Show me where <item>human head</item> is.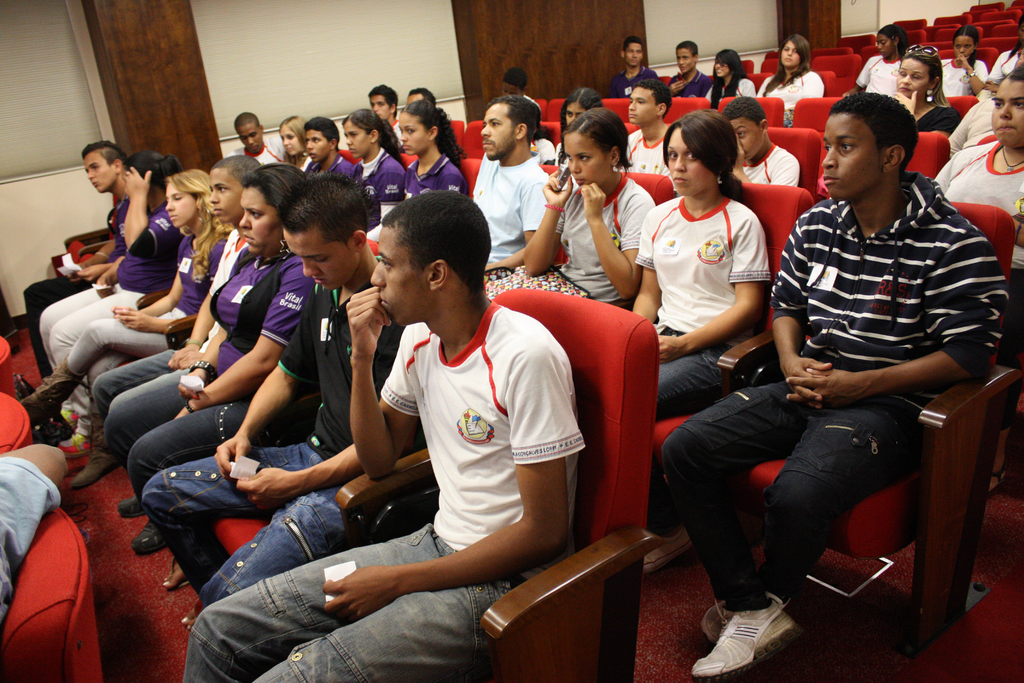
<item>human head</item> is at locate(397, 101, 442, 157).
